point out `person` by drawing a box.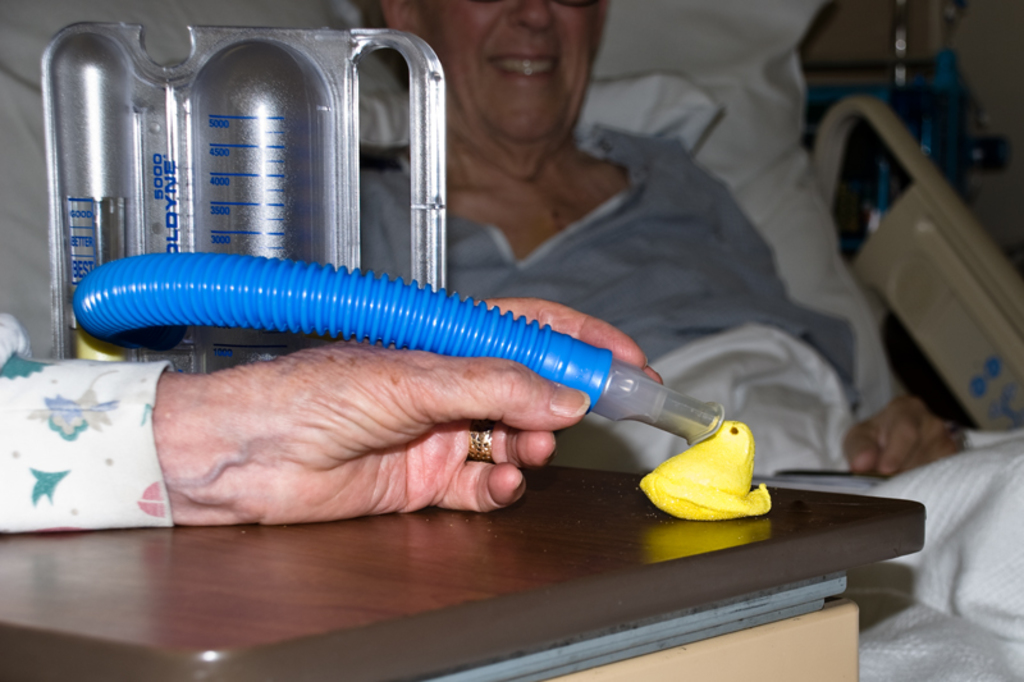
bbox=[0, 293, 669, 526].
